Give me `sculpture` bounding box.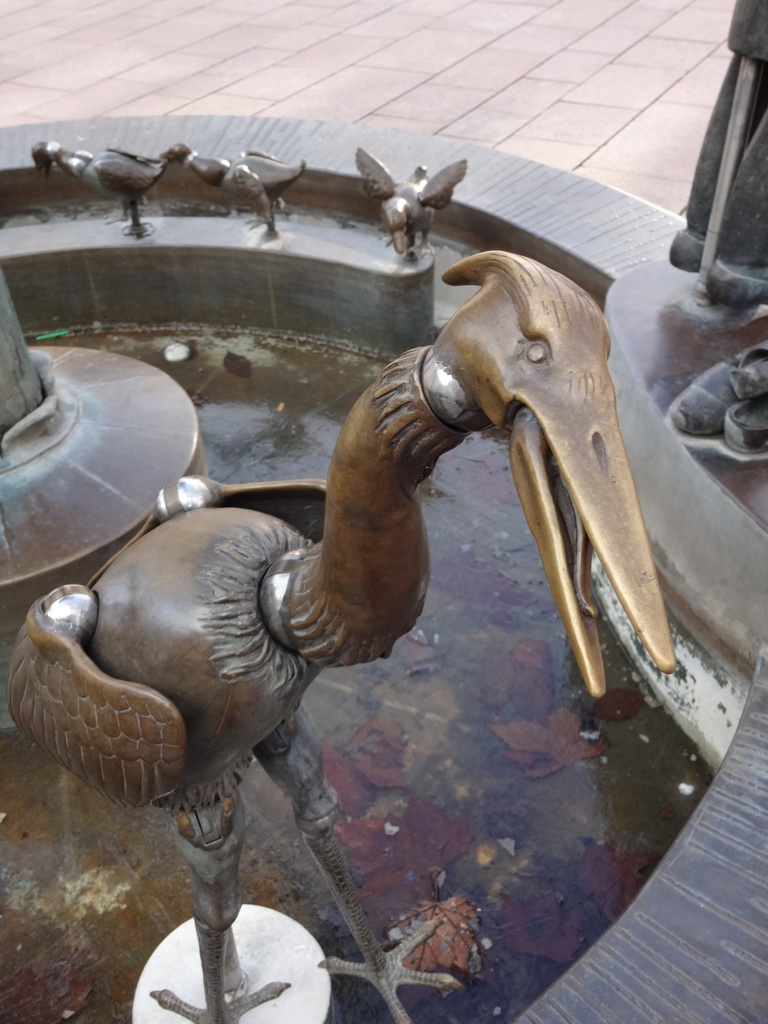
bbox=(33, 136, 164, 236).
